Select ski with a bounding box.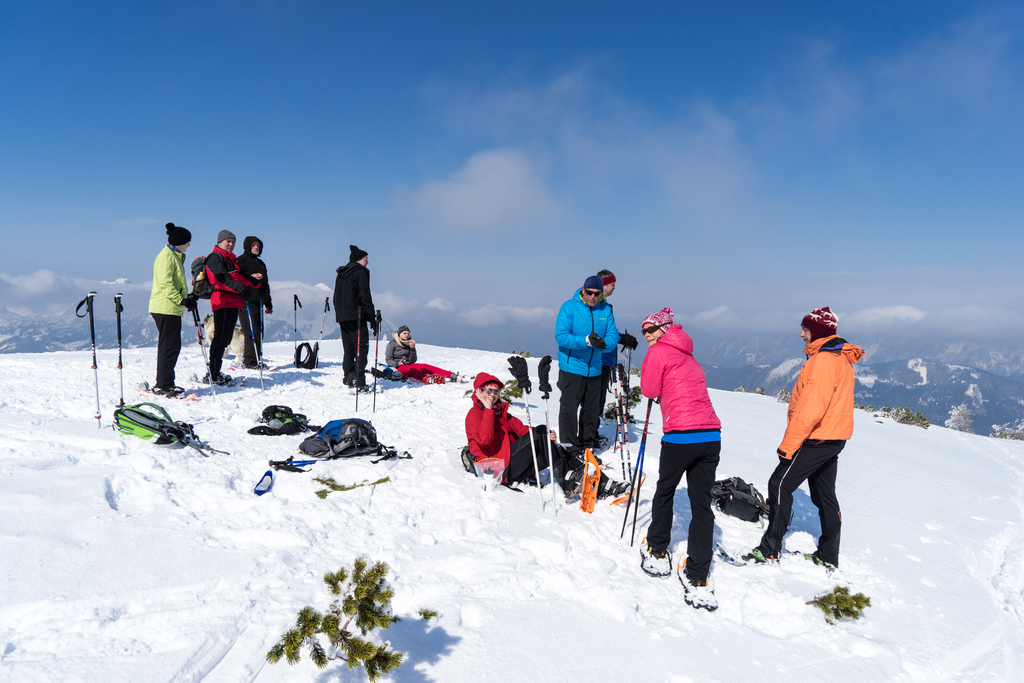
[left=632, top=548, right=753, bottom=609].
